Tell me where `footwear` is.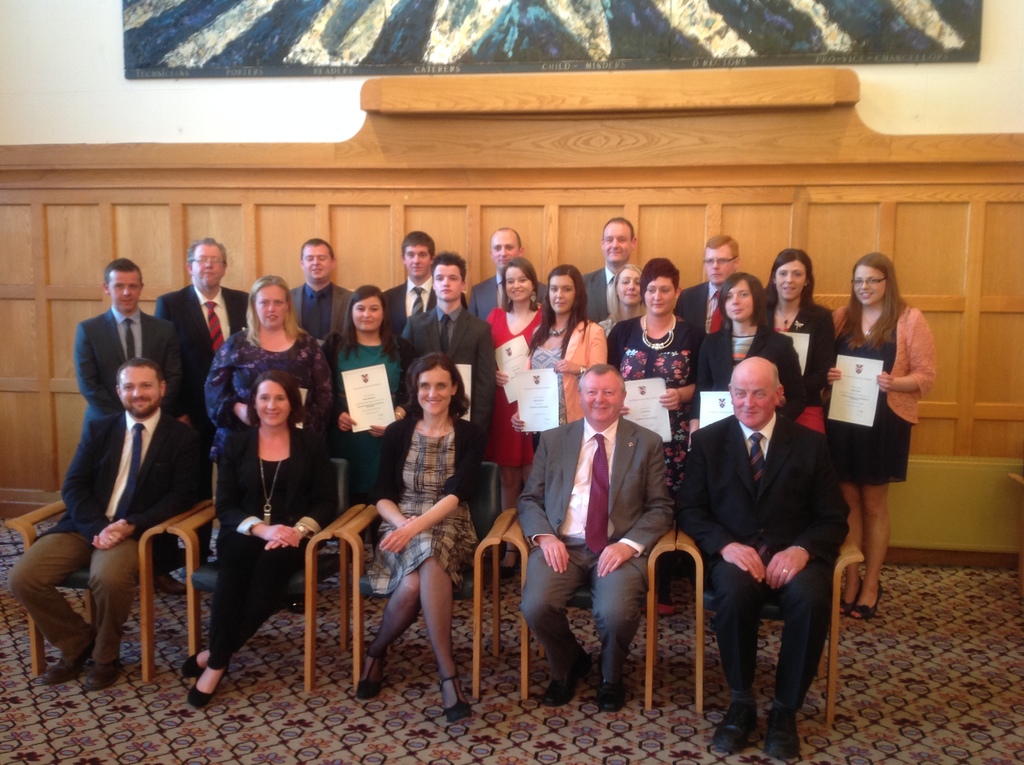
`footwear` is at box=[655, 581, 671, 611].
